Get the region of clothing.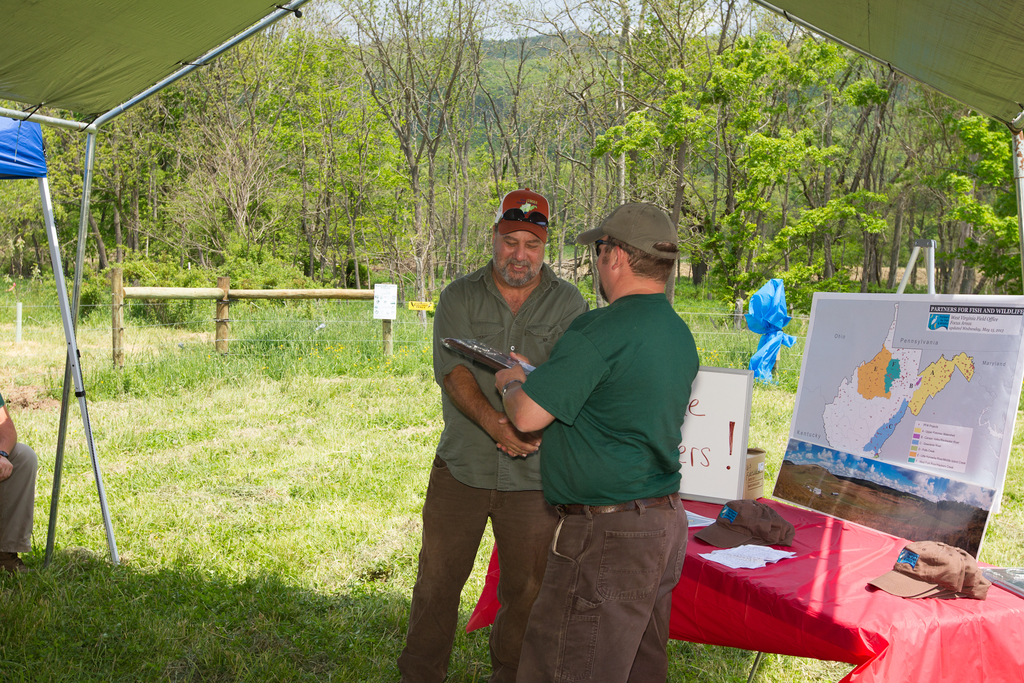
(x1=420, y1=202, x2=593, y2=633).
